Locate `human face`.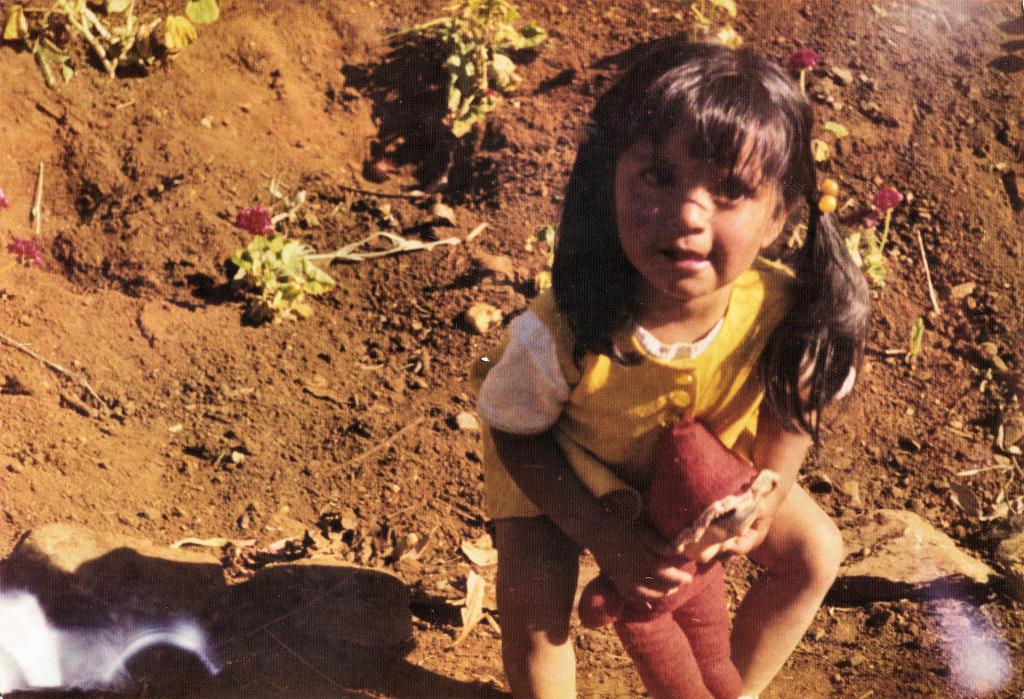
Bounding box: x1=614, y1=125, x2=771, y2=304.
